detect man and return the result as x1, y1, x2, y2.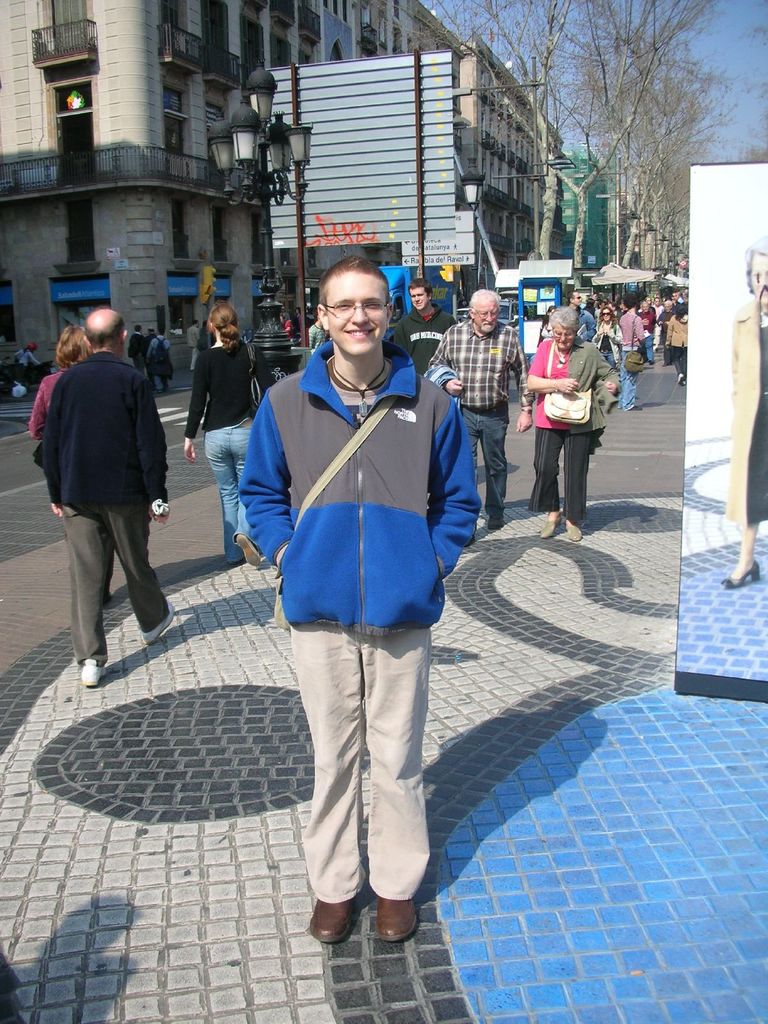
183, 319, 205, 379.
